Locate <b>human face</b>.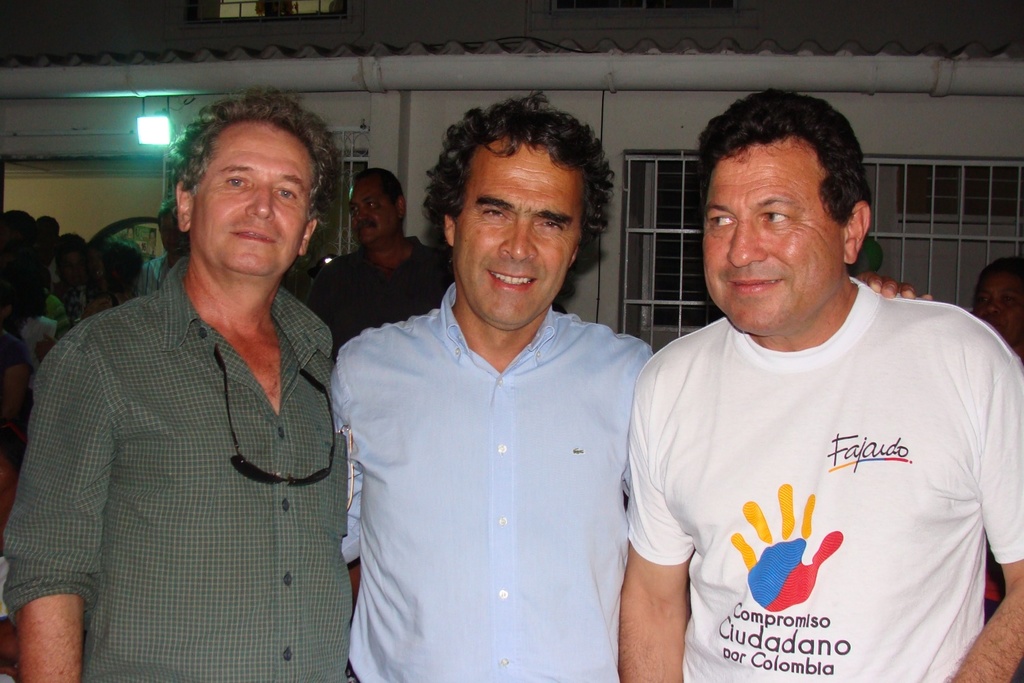
Bounding box: x1=449, y1=139, x2=590, y2=329.
